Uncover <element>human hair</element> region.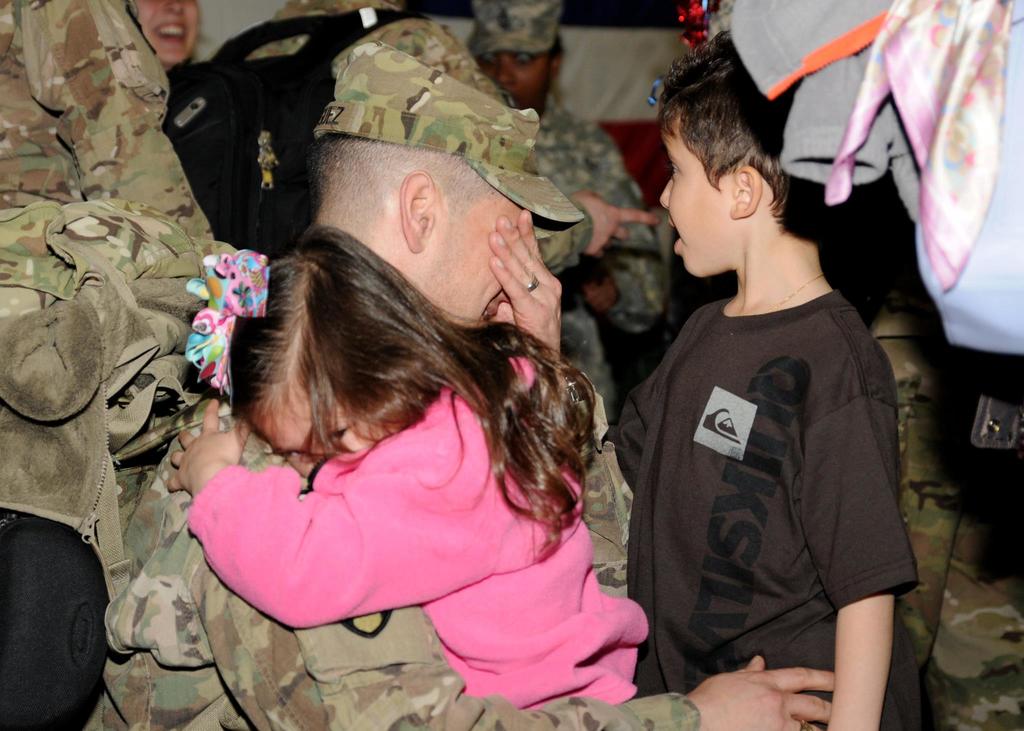
Uncovered: (x1=540, y1=29, x2=563, y2=67).
